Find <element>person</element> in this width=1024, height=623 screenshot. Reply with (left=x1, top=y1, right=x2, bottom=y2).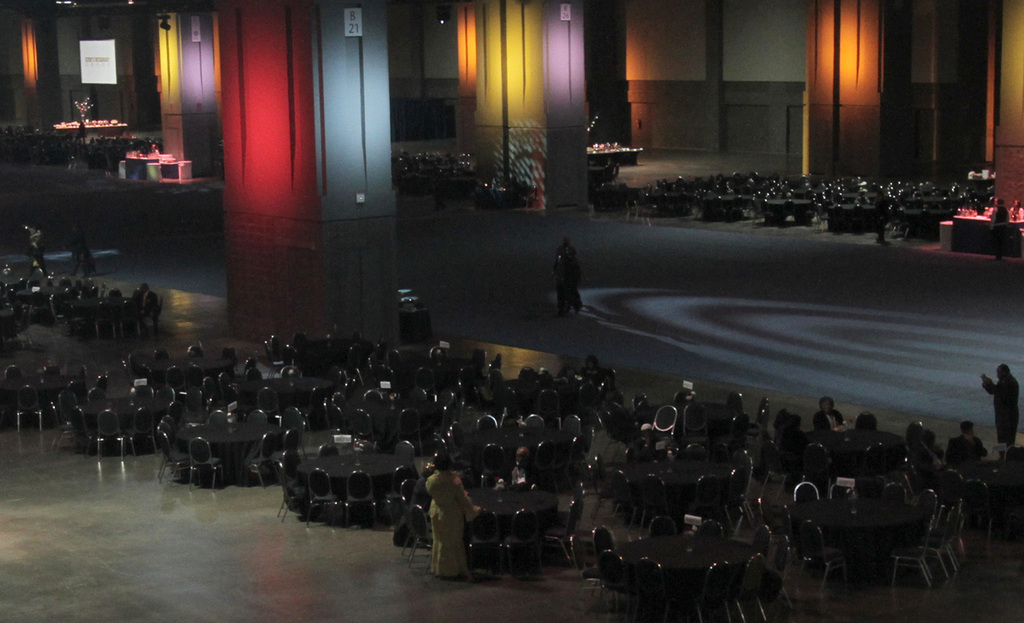
(left=63, top=221, right=99, bottom=279).
